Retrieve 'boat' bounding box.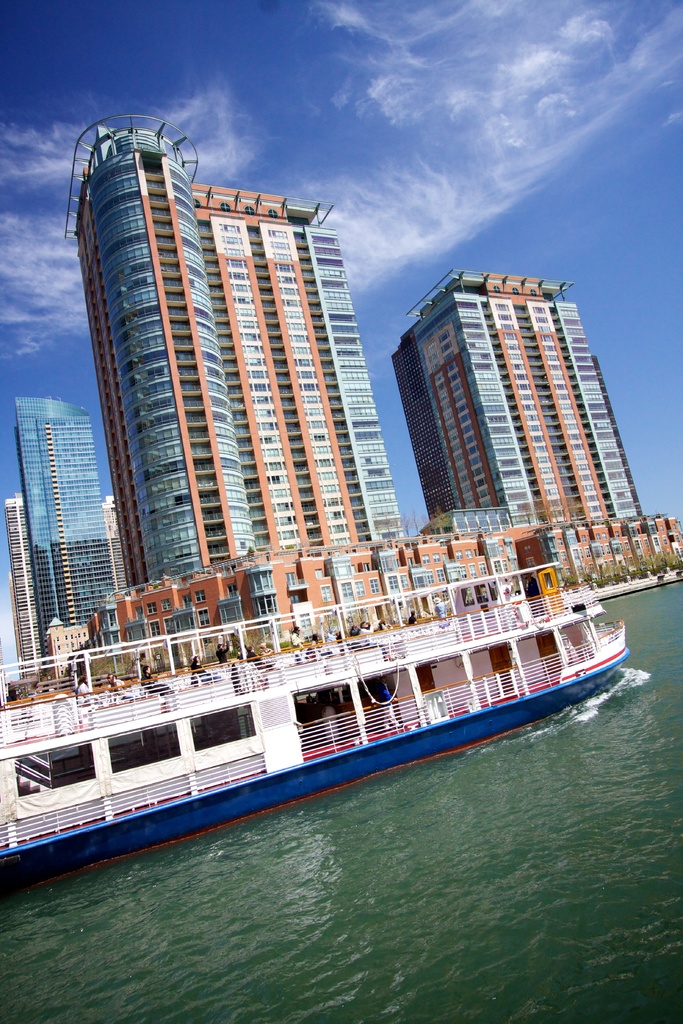
Bounding box: (0, 477, 669, 874).
